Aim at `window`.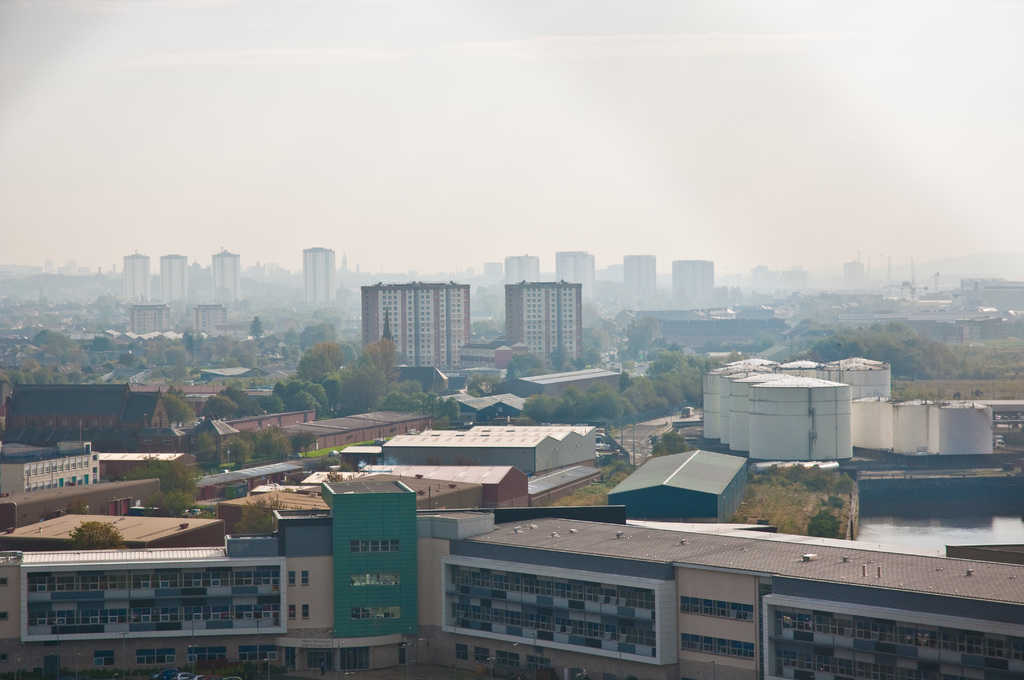
Aimed at x1=298, y1=567, x2=310, y2=587.
